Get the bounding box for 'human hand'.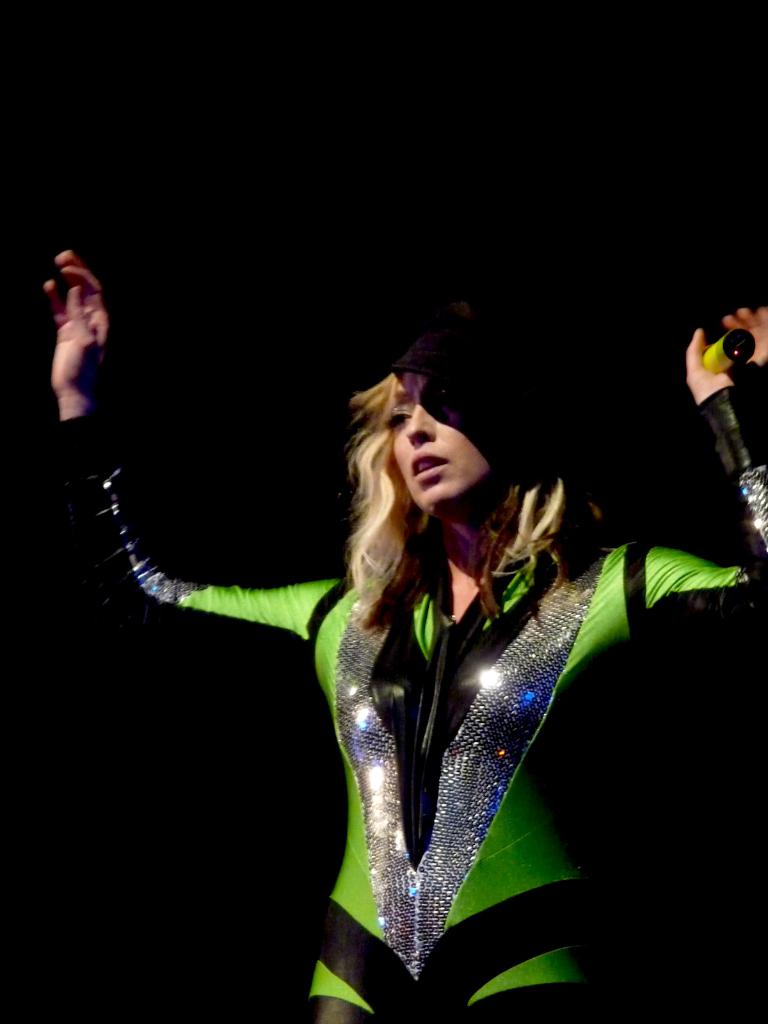
<bbox>685, 305, 767, 412</bbox>.
